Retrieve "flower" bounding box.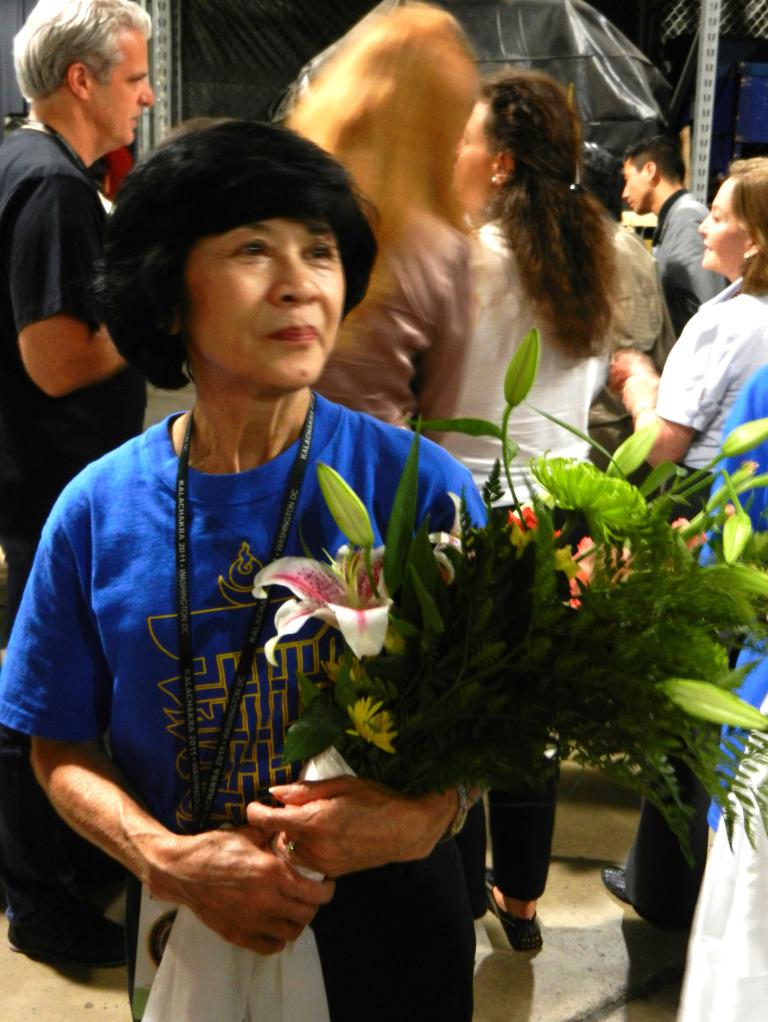
Bounding box: Rect(428, 487, 475, 584).
